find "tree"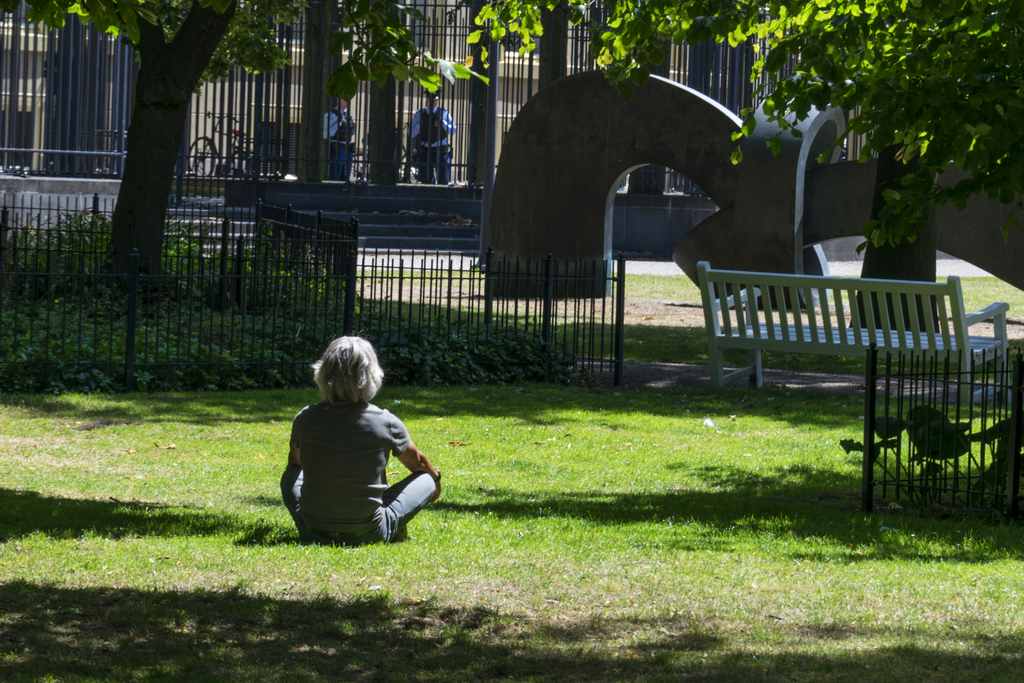
select_region(11, 0, 305, 284)
